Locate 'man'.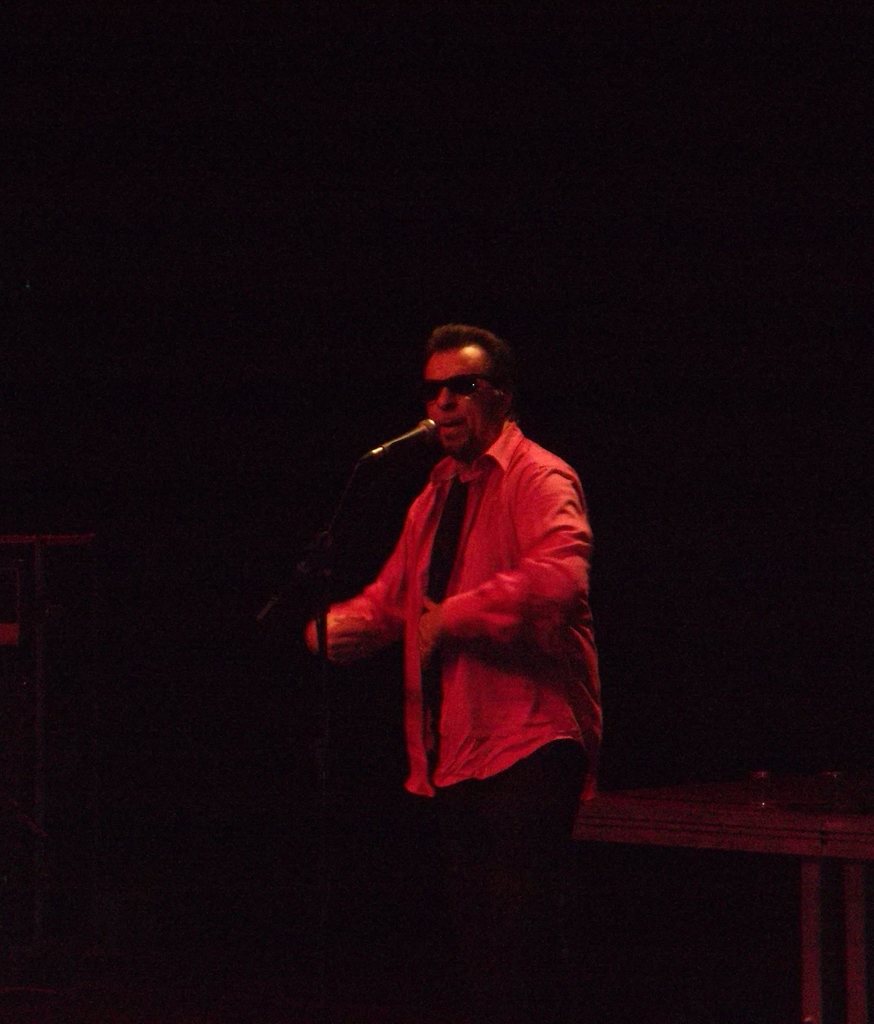
Bounding box: (x1=250, y1=292, x2=594, y2=797).
